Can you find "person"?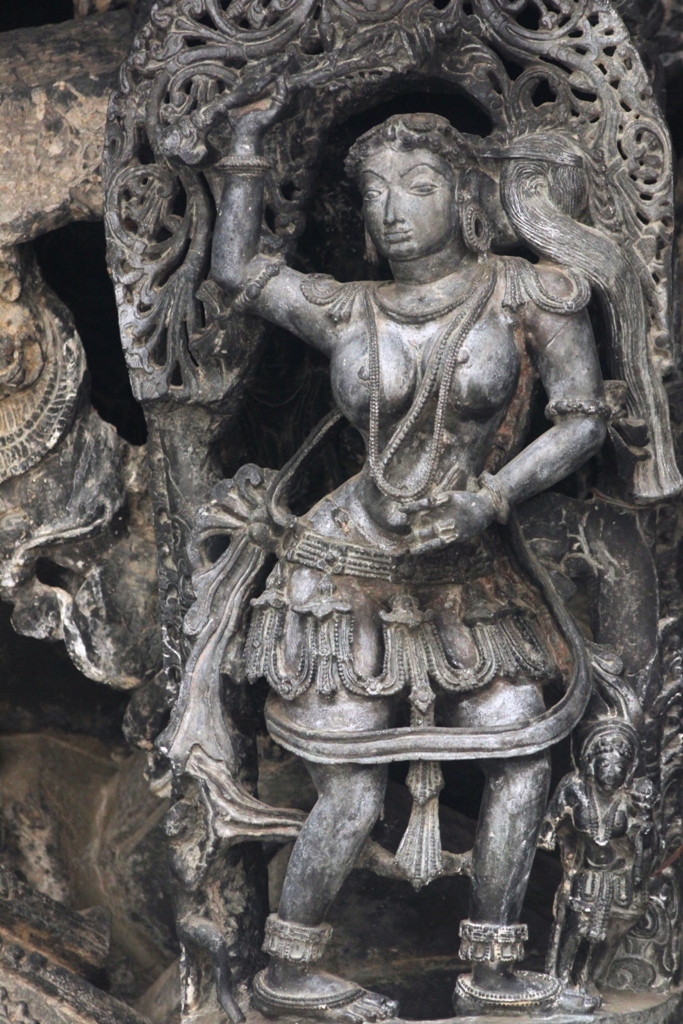
Yes, bounding box: {"x1": 133, "y1": 64, "x2": 682, "y2": 898}.
